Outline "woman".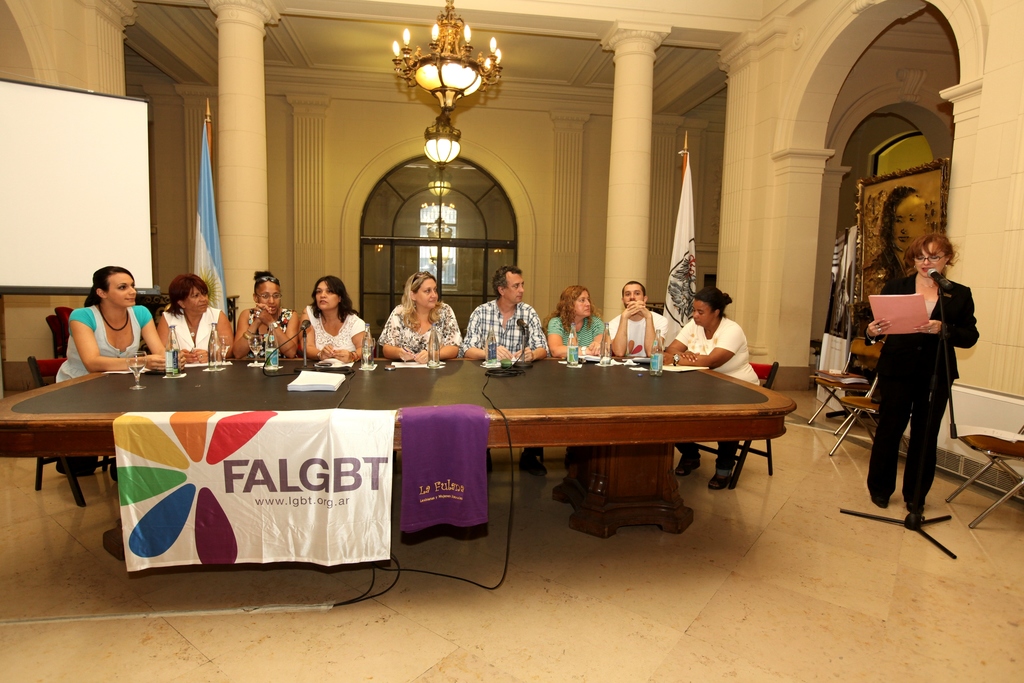
Outline: bbox(157, 270, 236, 367).
